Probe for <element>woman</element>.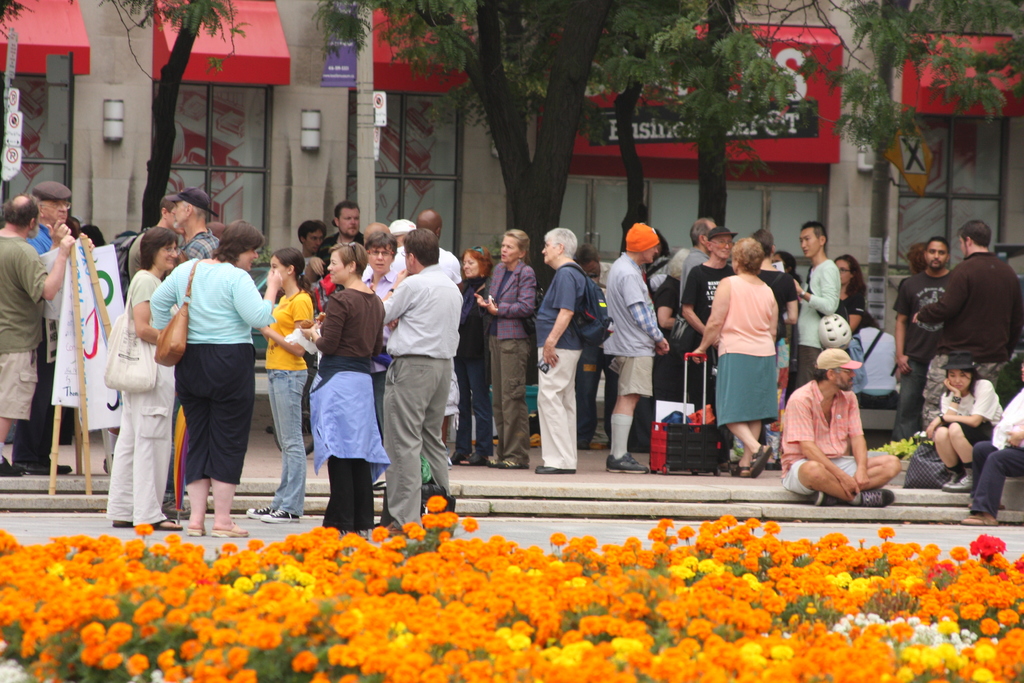
Probe result: bbox(450, 245, 495, 466).
